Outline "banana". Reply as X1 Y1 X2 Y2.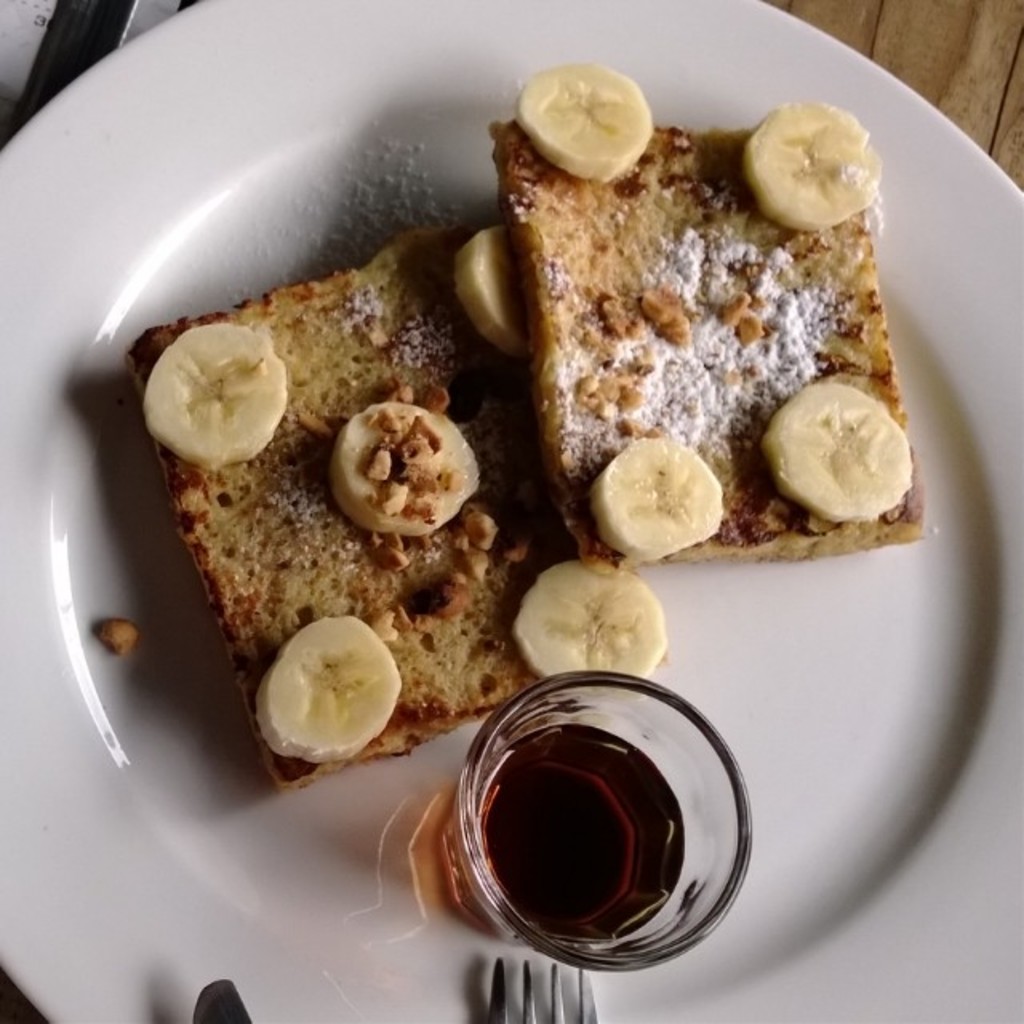
746 106 883 234.
